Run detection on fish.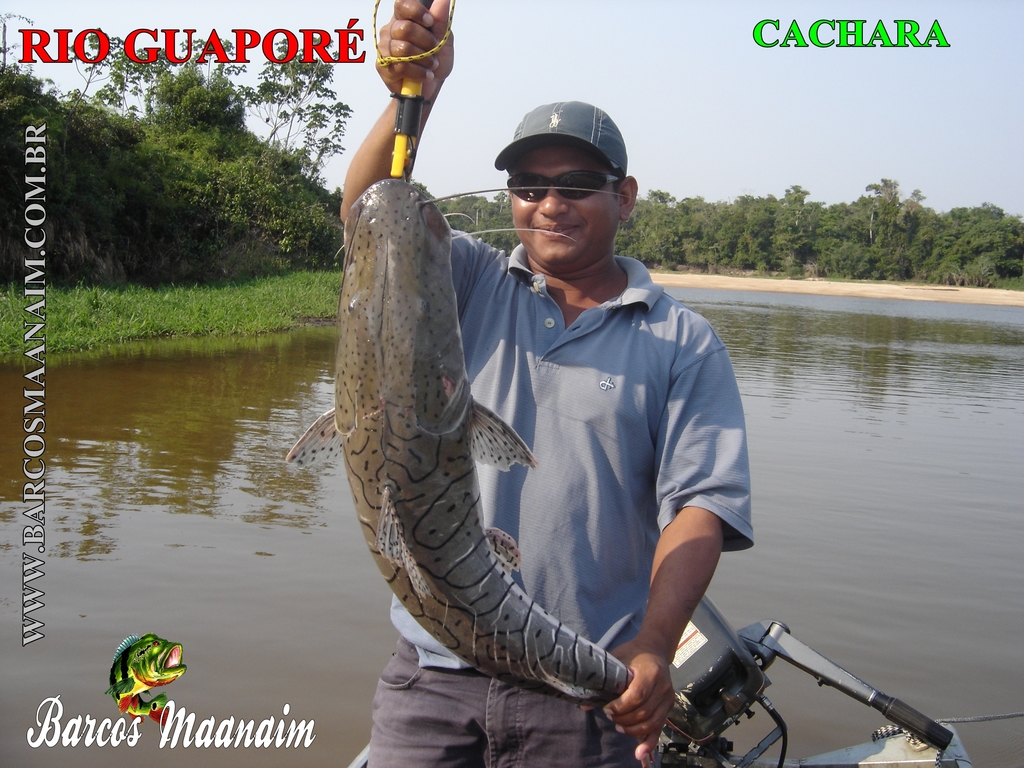
Result: {"left": 282, "top": 161, "right": 661, "bottom": 726}.
